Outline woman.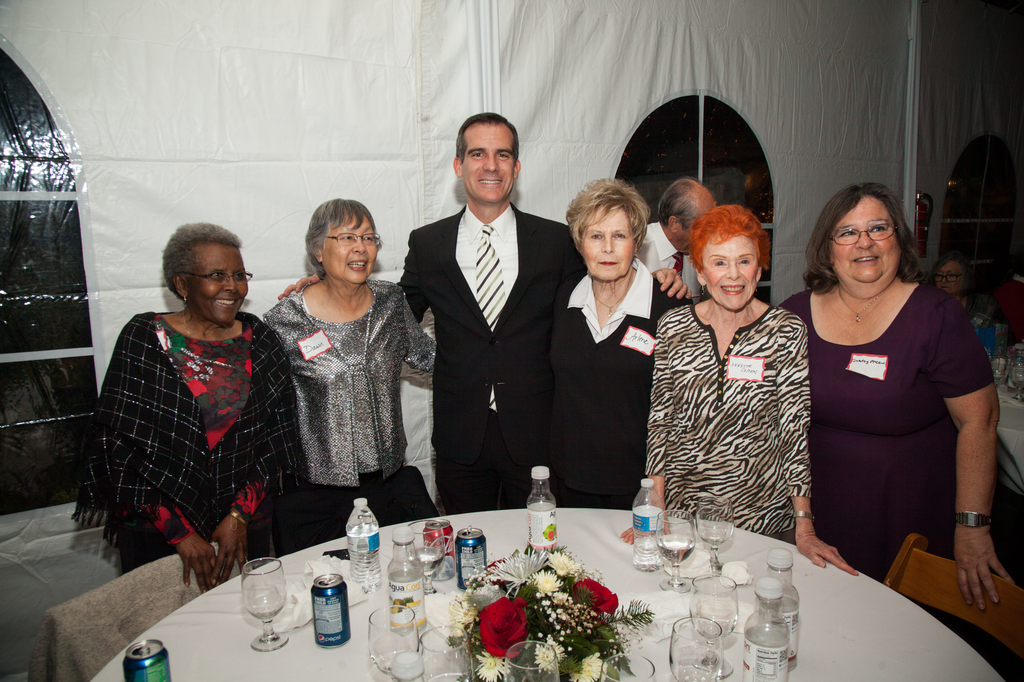
Outline: x1=72 y1=220 x2=311 y2=592.
